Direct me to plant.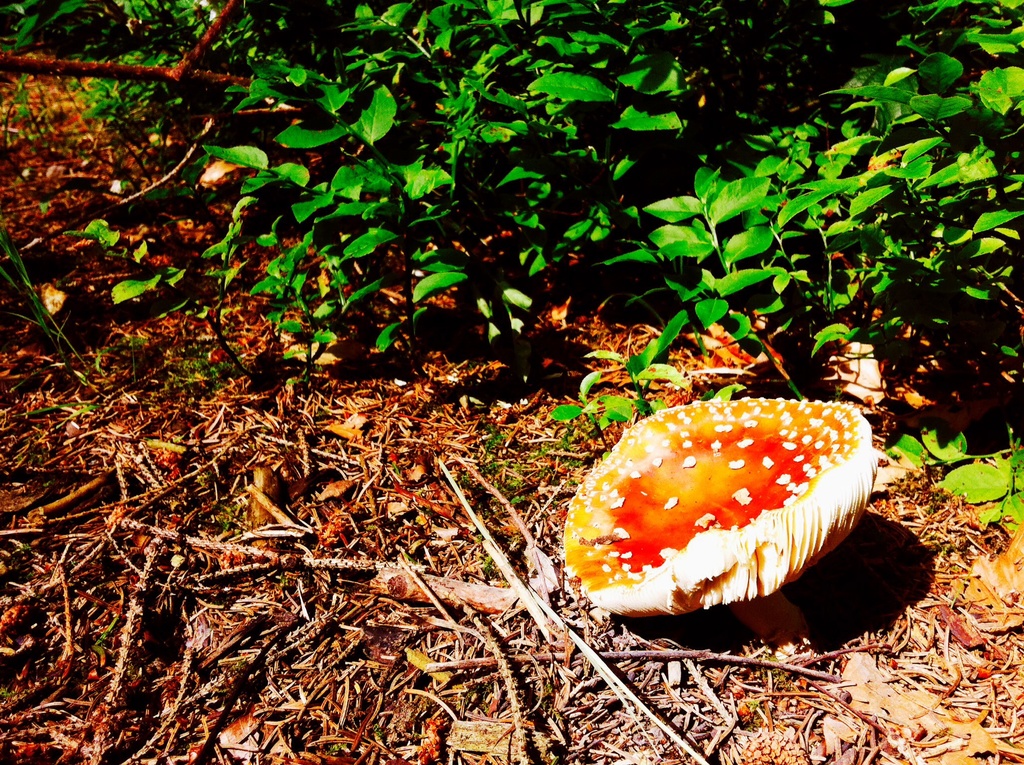
Direction: {"x1": 373, "y1": 721, "x2": 386, "y2": 740}.
